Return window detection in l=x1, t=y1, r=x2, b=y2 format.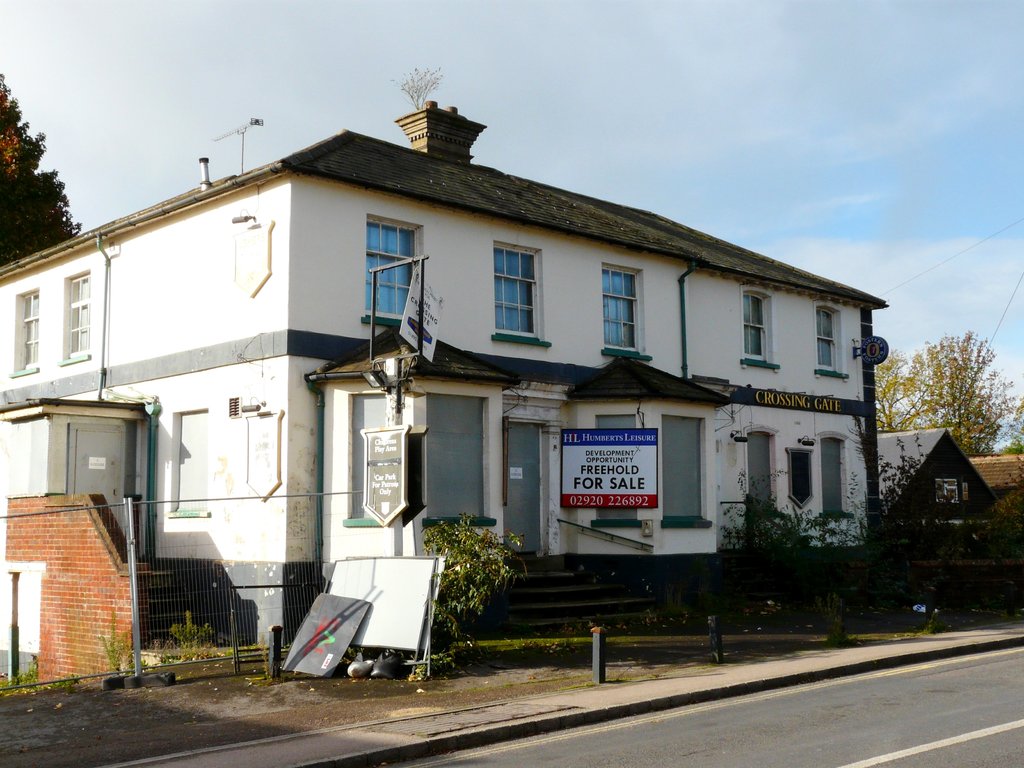
l=604, t=269, r=640, b=348.
